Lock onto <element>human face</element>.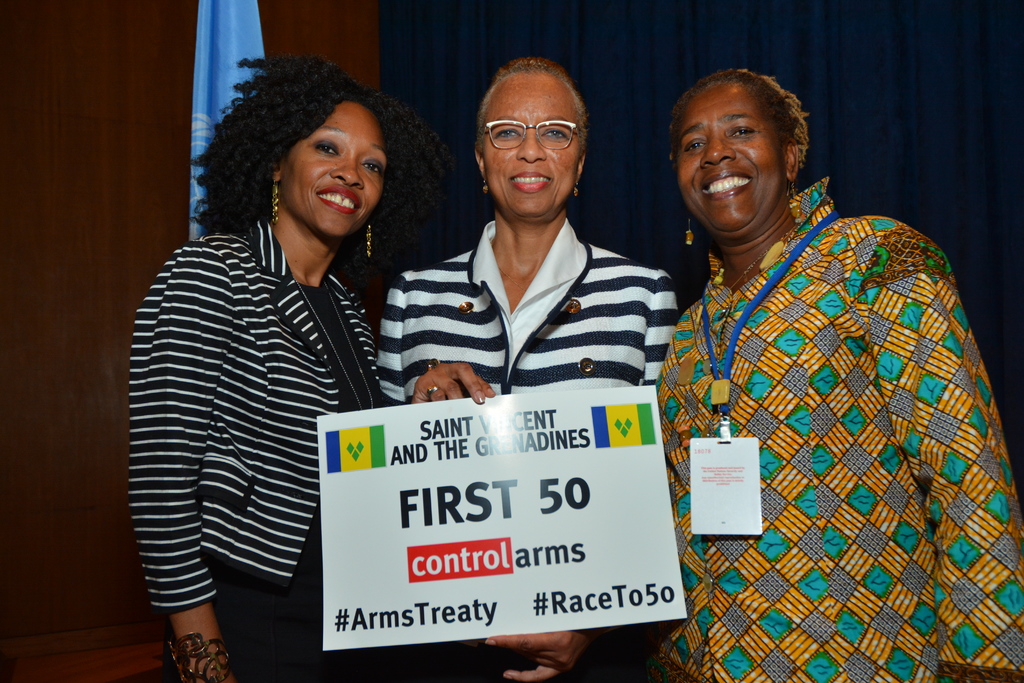
Locked: bbox=(483, 70, 572, 214).
